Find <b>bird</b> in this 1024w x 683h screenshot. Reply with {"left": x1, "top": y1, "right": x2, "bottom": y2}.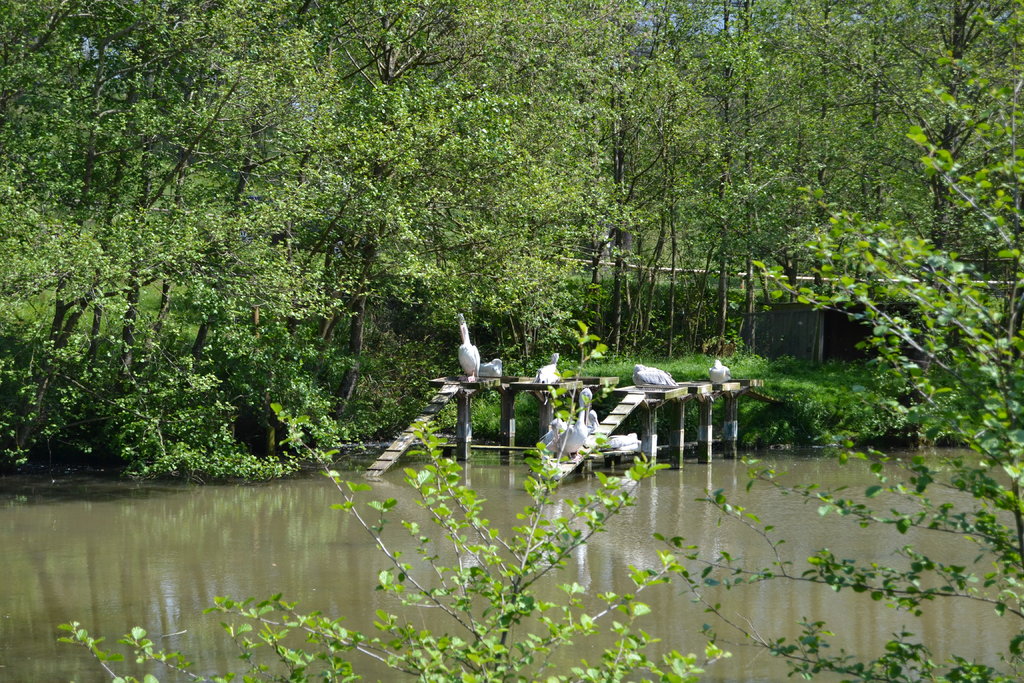
{"left": 632, "top": 363, "right": 681, "bottom": 386}.
